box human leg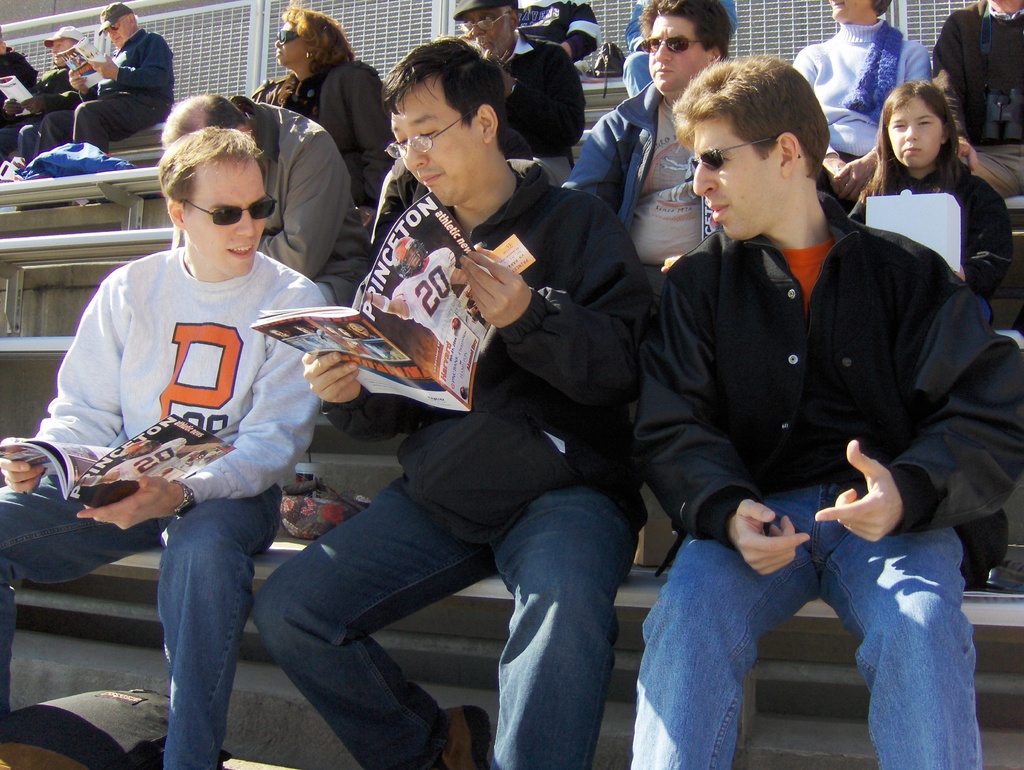
[818, 479, 993, 769]
